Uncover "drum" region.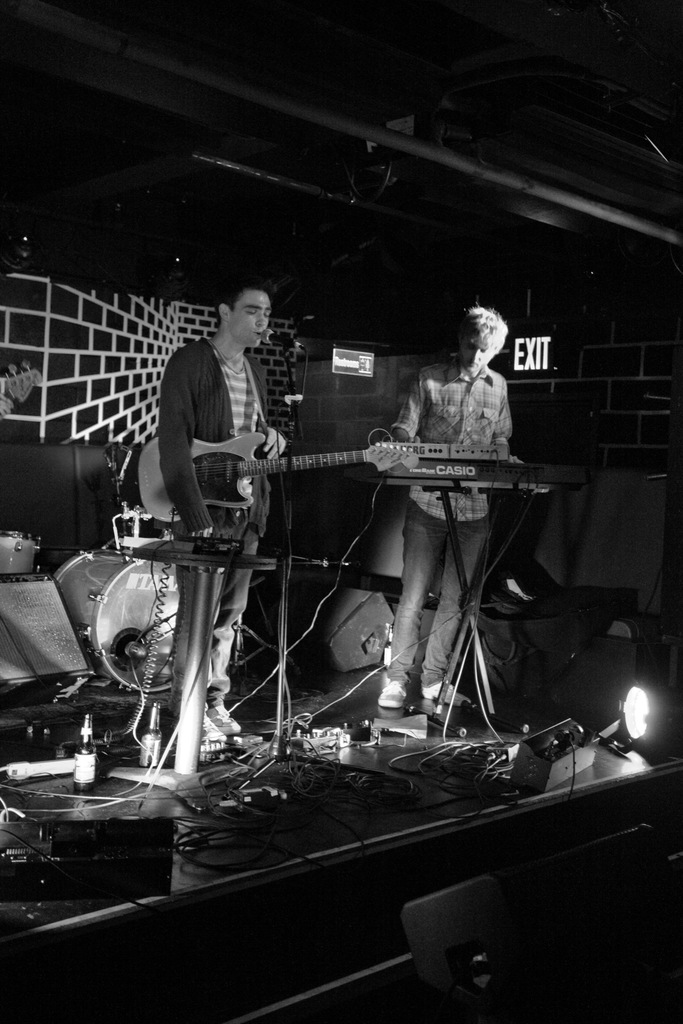
Uncovered: x1=52, y1=545, x2=188, y2=692.
